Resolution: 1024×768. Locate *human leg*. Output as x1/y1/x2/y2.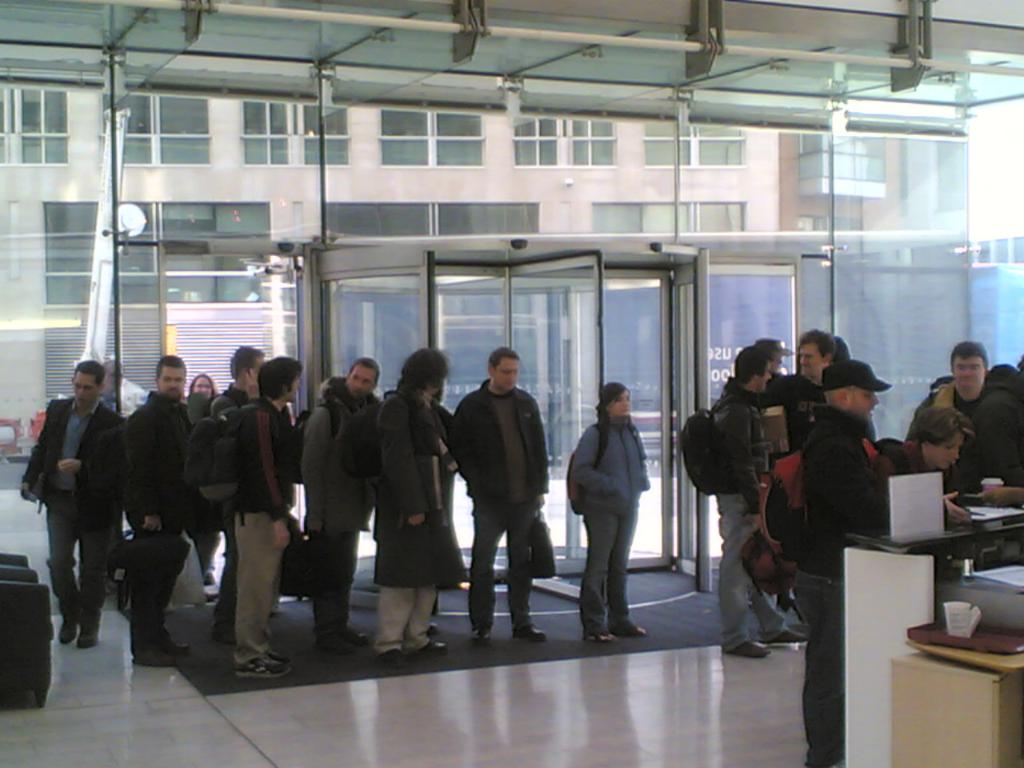
216/524/240/646.
